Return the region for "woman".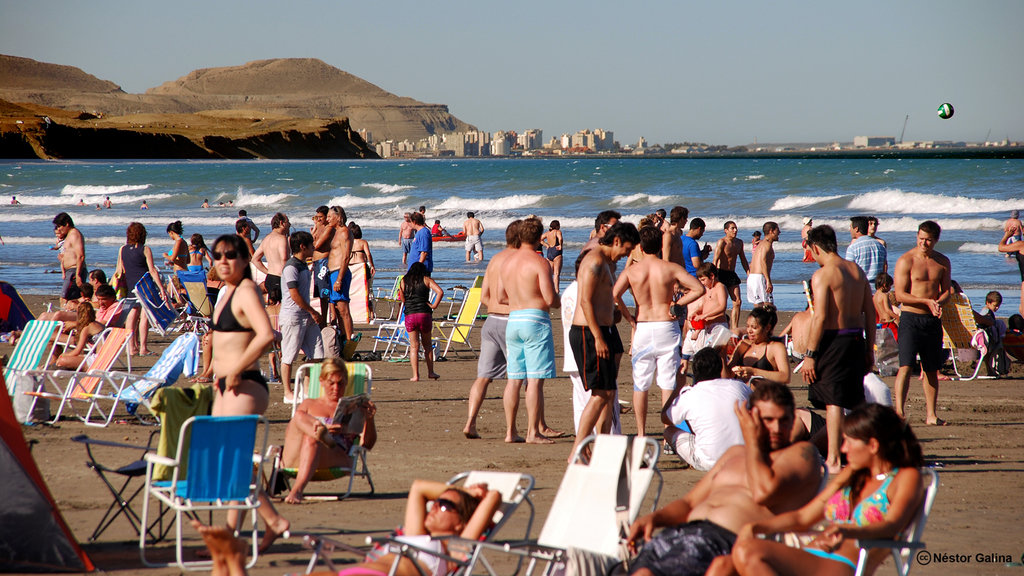
(x1=397, y1=261, x2=441, y2=379).
